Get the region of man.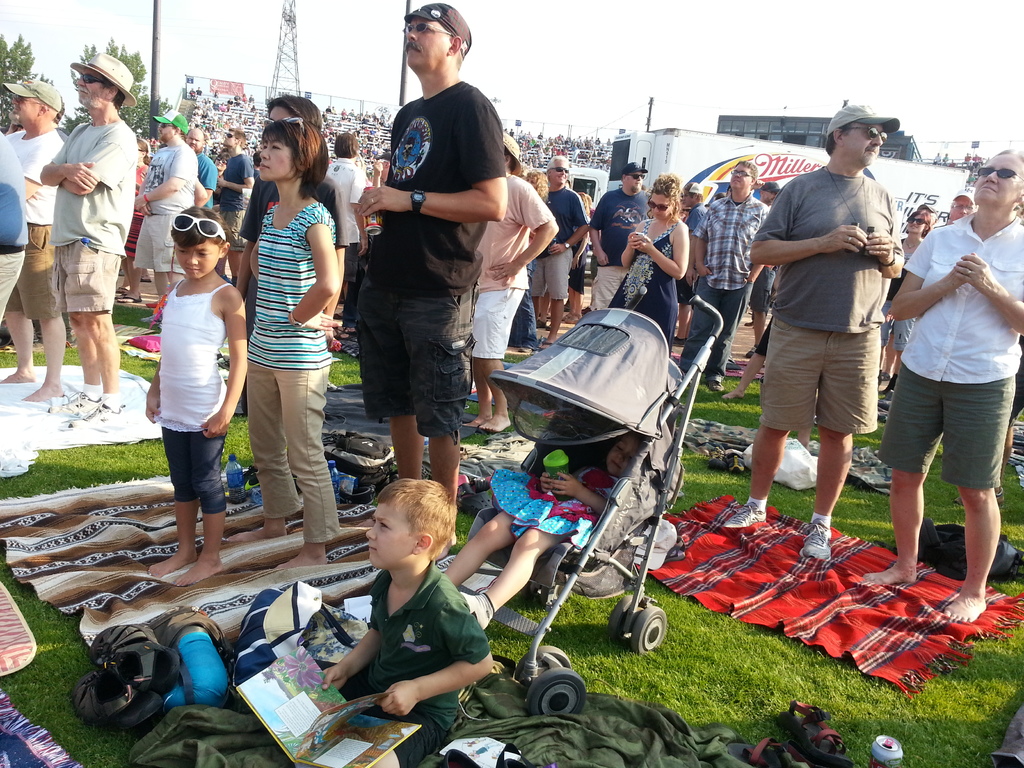
[940, 194, 971, 230].
